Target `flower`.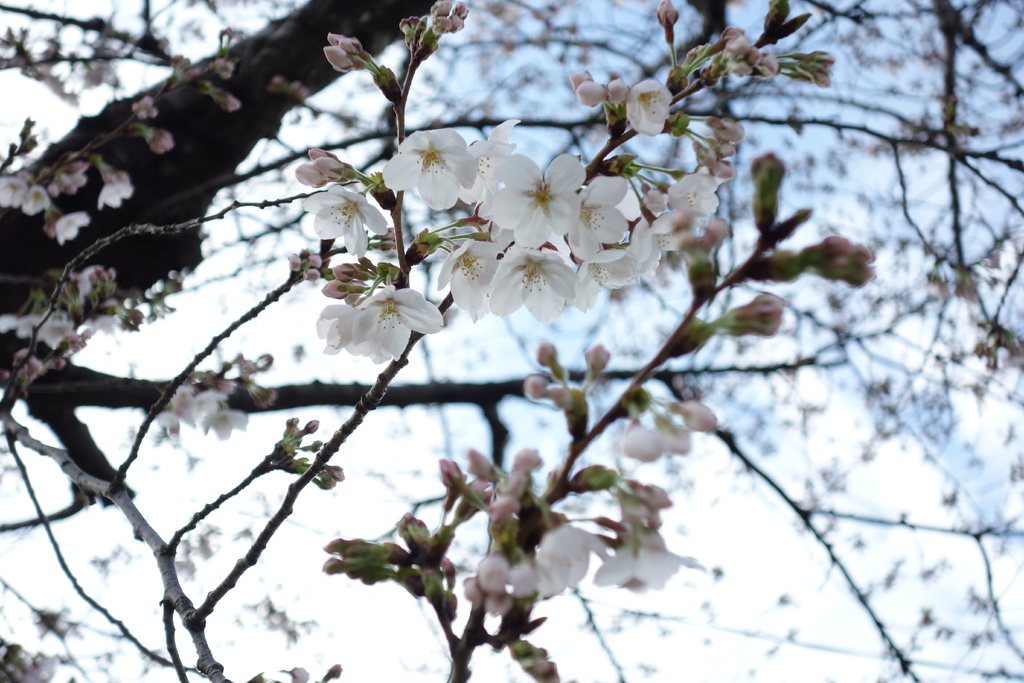
Target region: x1=17 y1=186 x2=49 y2=213.
